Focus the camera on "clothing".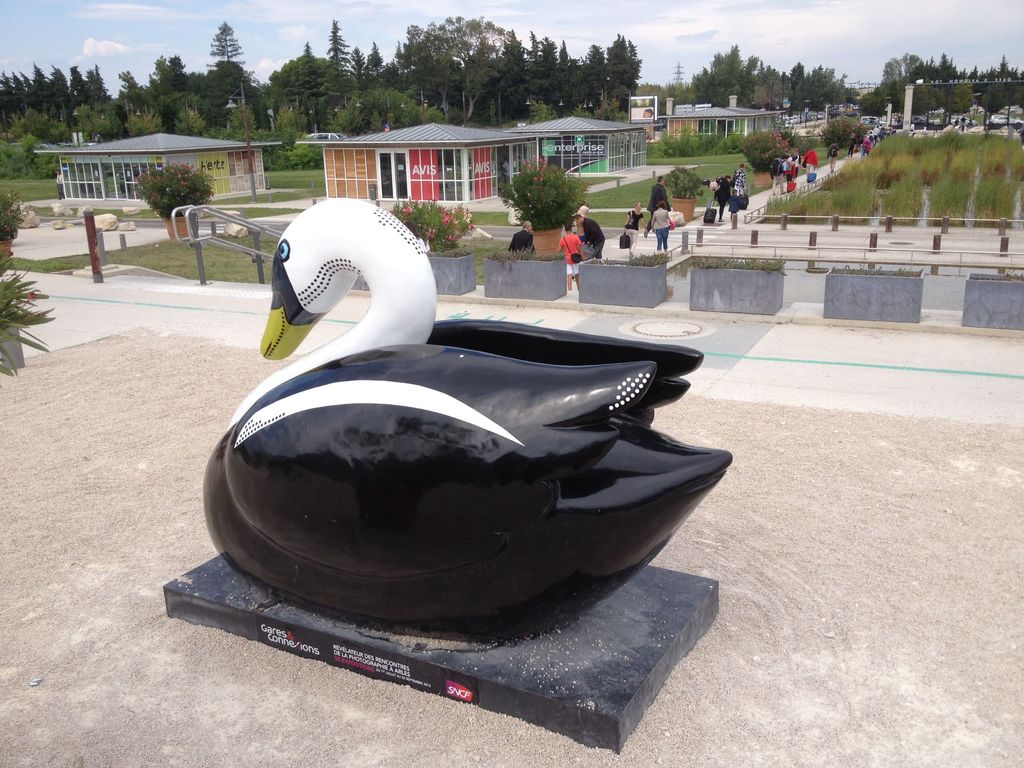
Focus region: crop(650, 209, 673, 252).
